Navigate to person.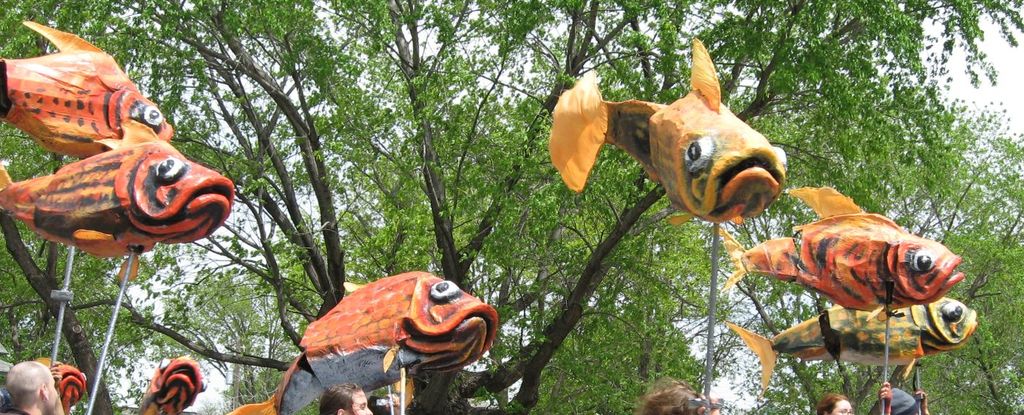
Navigation target: 821, 395, 857, 414.
